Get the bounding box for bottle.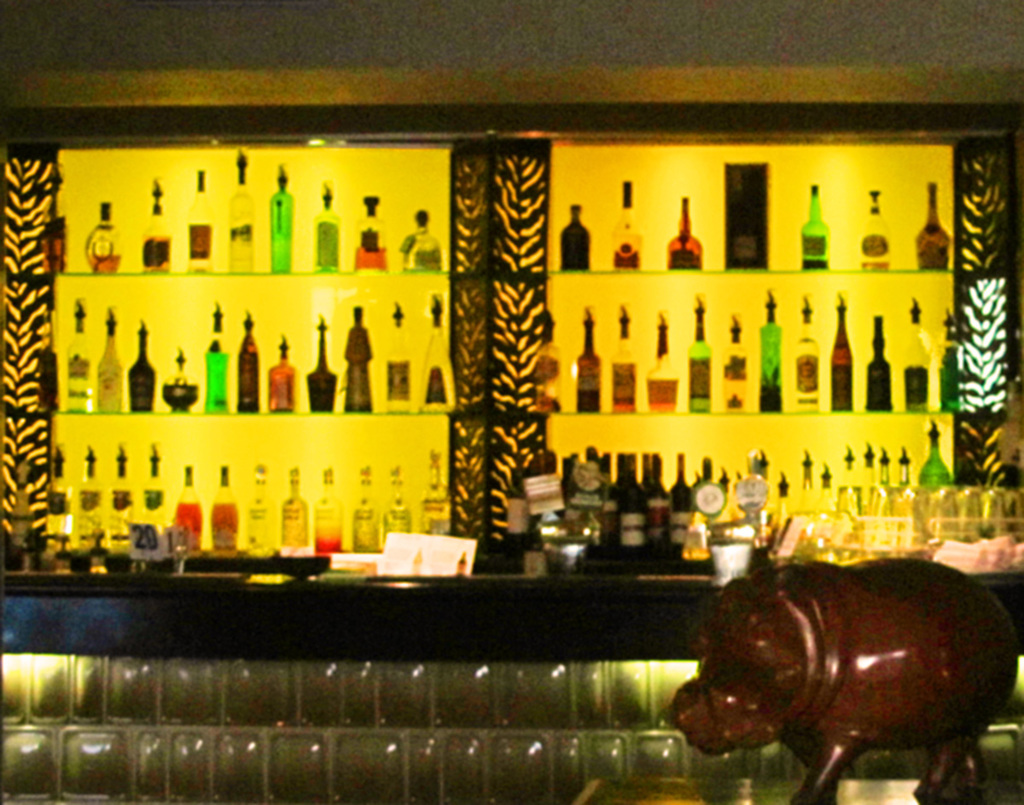
412/546/423/575.
